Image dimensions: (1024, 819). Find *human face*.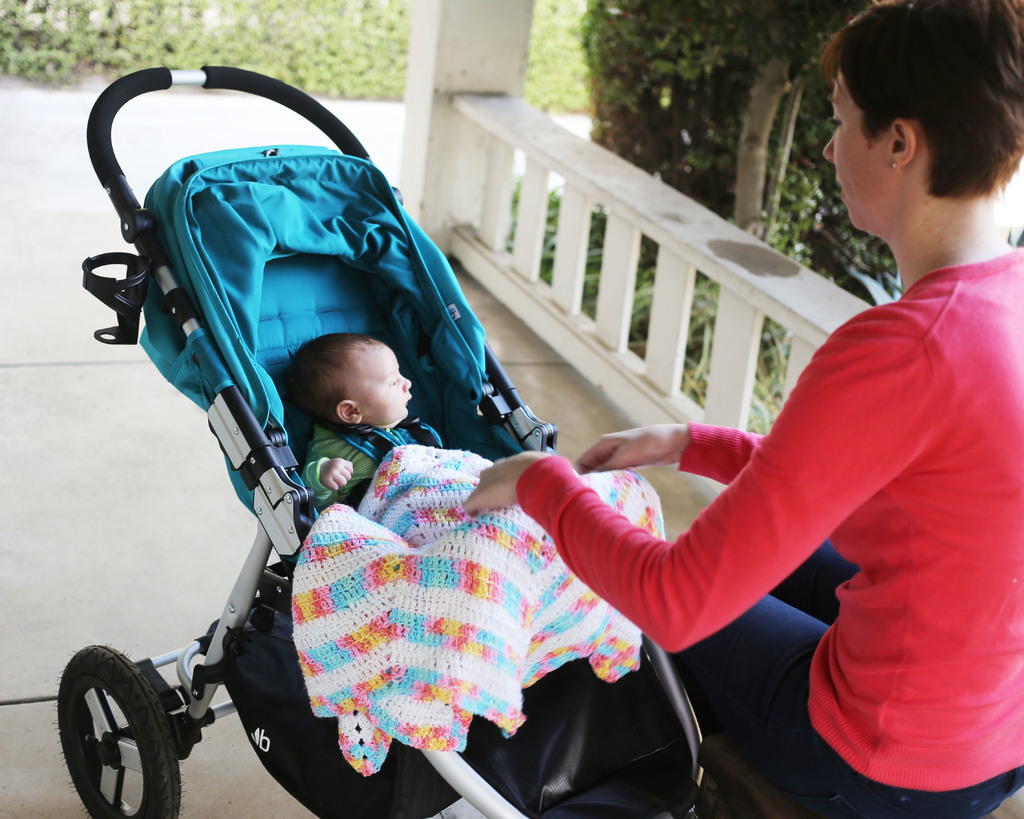
crop(350, 342, 411, 428).
